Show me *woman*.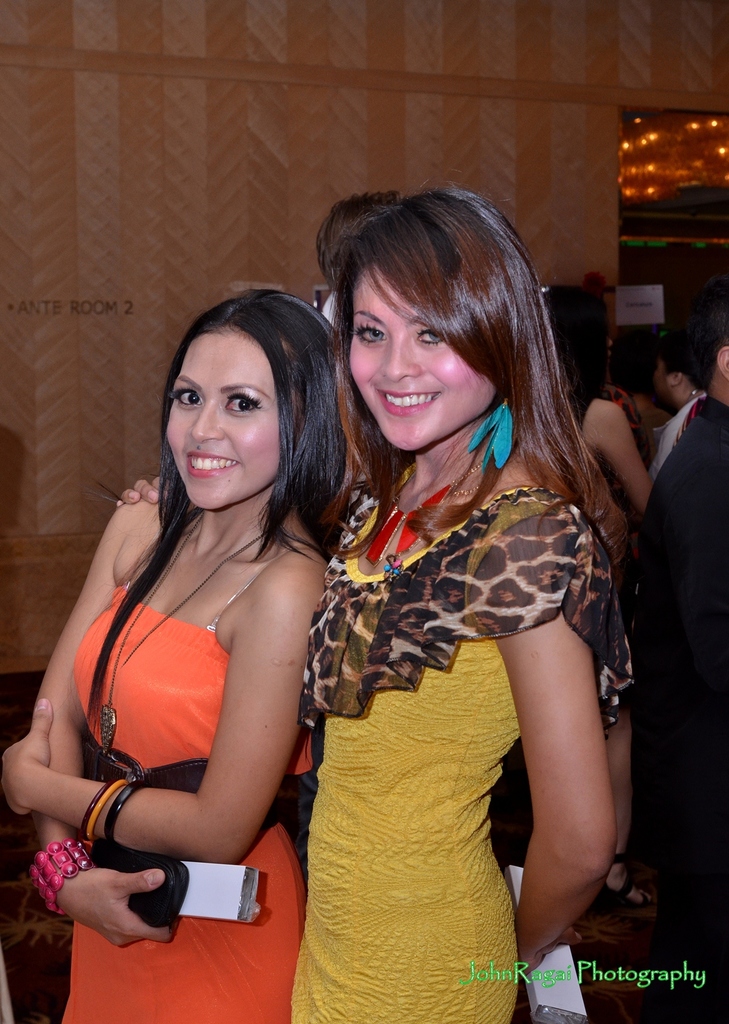
*woman* is here: [left=533, top=282, right=655, bottom=911].
